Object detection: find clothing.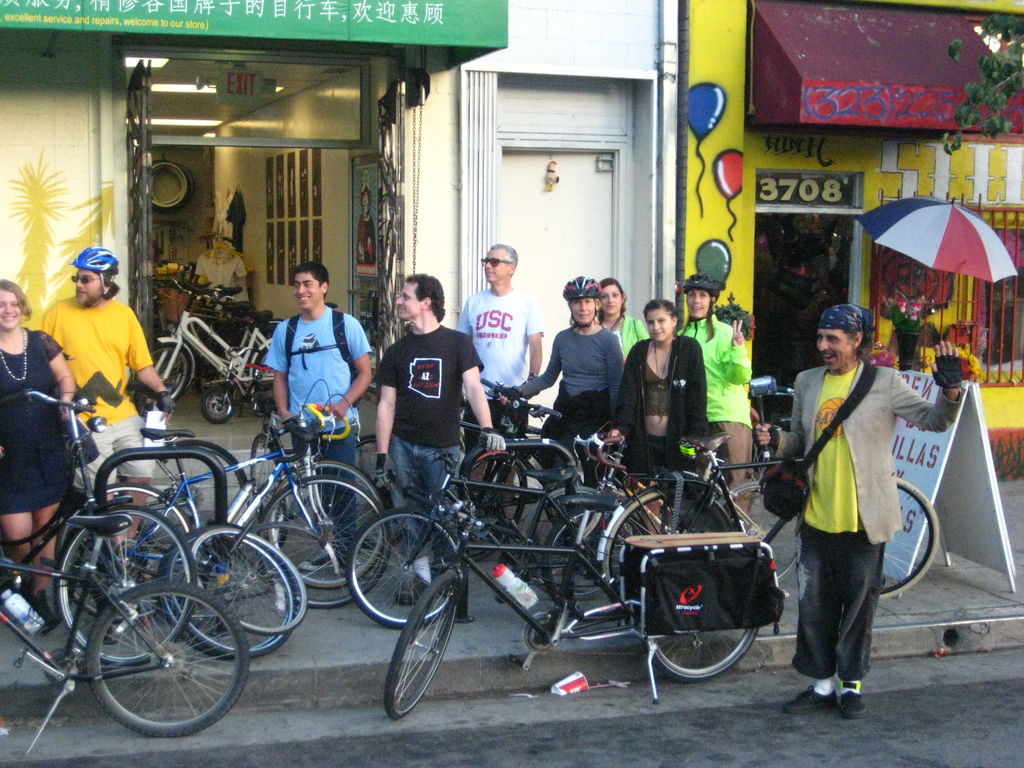
<region>223, 189, 247, 248</region>.
